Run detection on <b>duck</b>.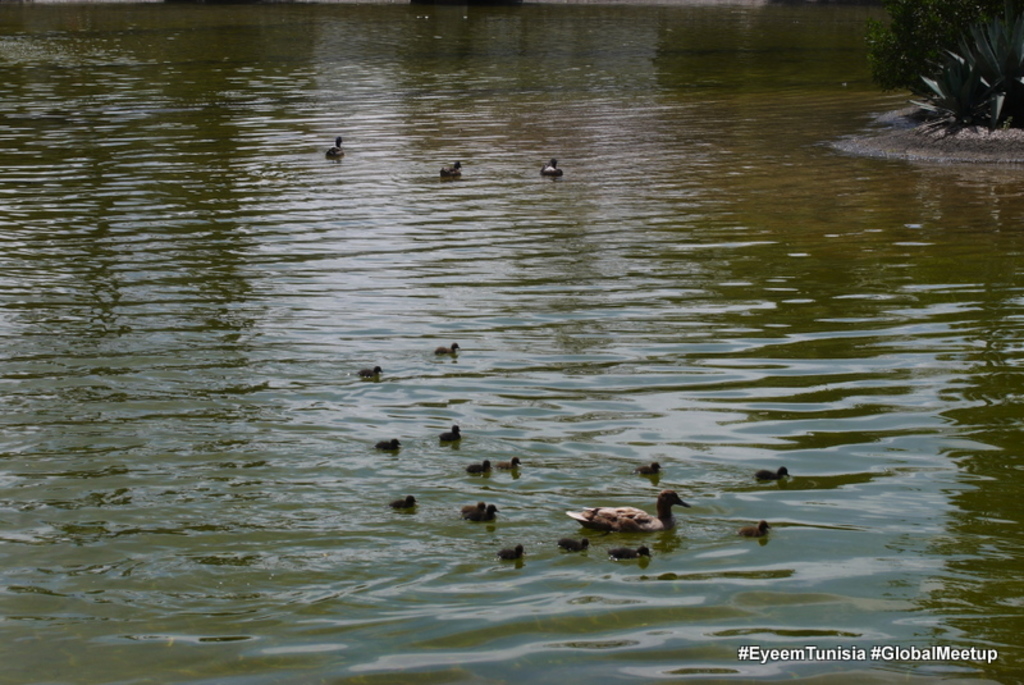
Result: {"left": 497, "top": 456, "right": 531, "bottom": 474}.
